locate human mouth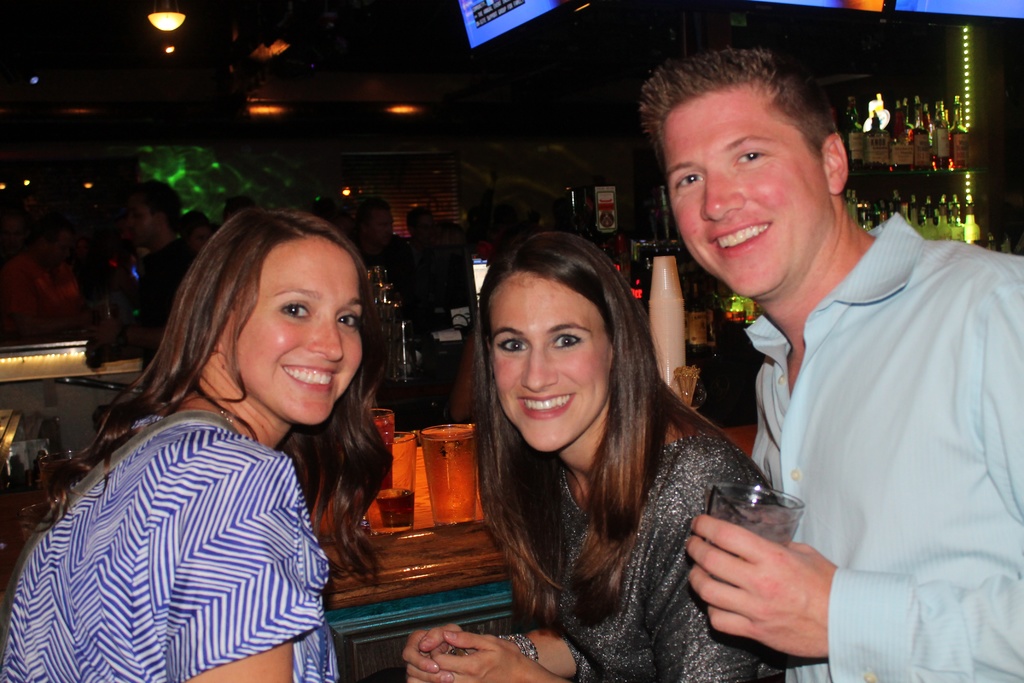
bbox(710, 220, 774, 252)
